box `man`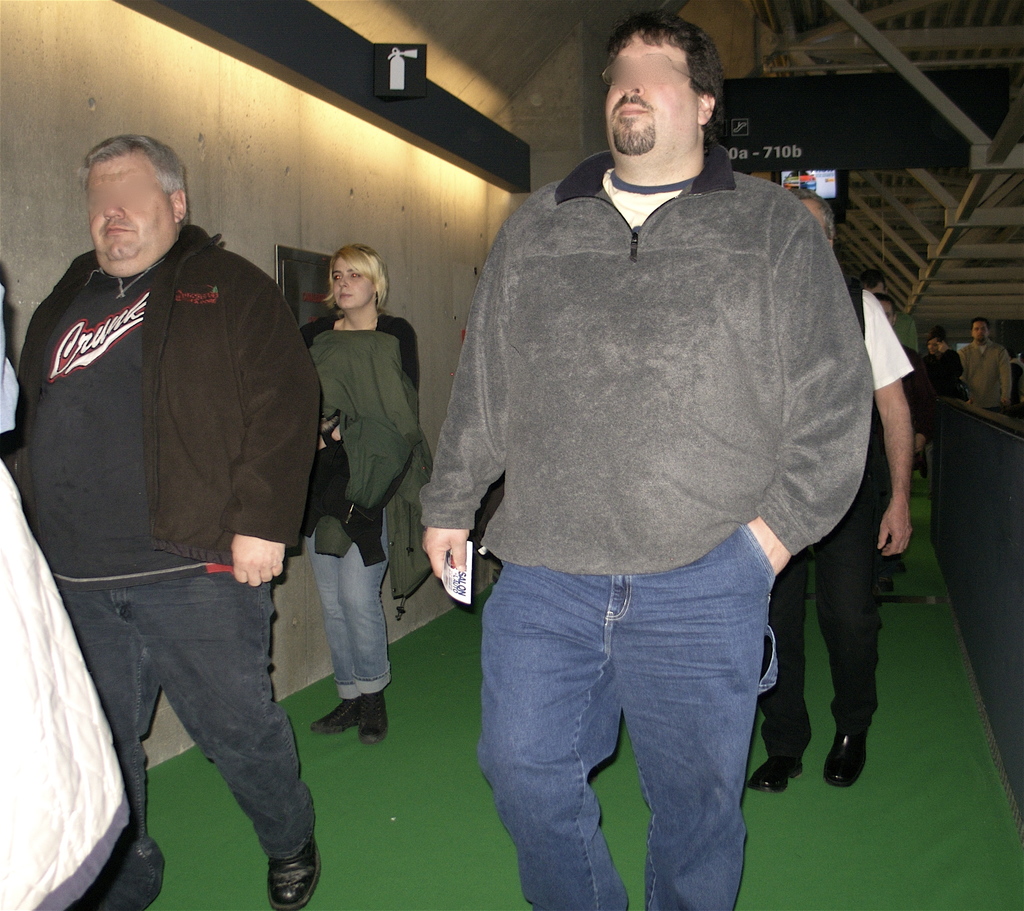
<bbox>908, 325, 960, 465</bbox>
